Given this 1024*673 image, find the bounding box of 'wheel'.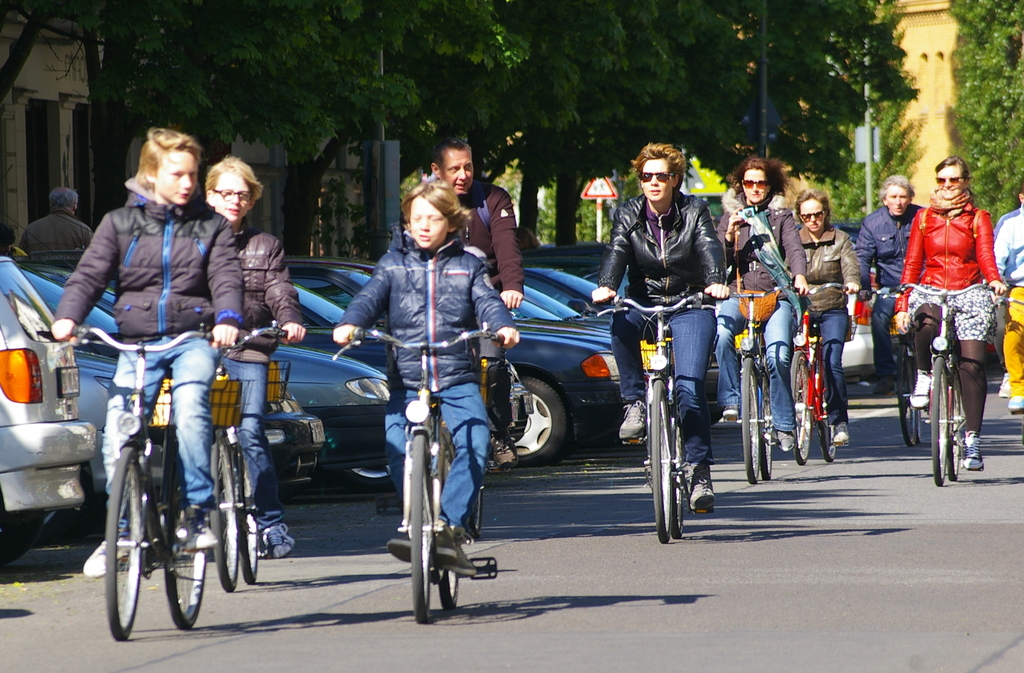
(left=739, top=360, right=762, bottom=486).
